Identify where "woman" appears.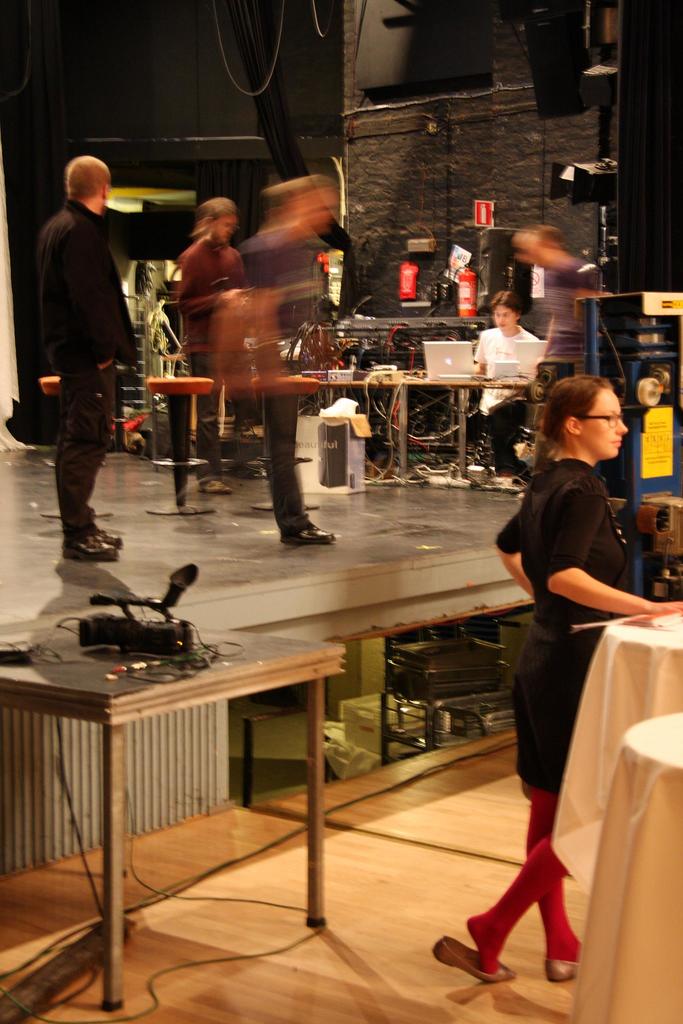
Appears at BBox(490, 362, 654, 1011).
